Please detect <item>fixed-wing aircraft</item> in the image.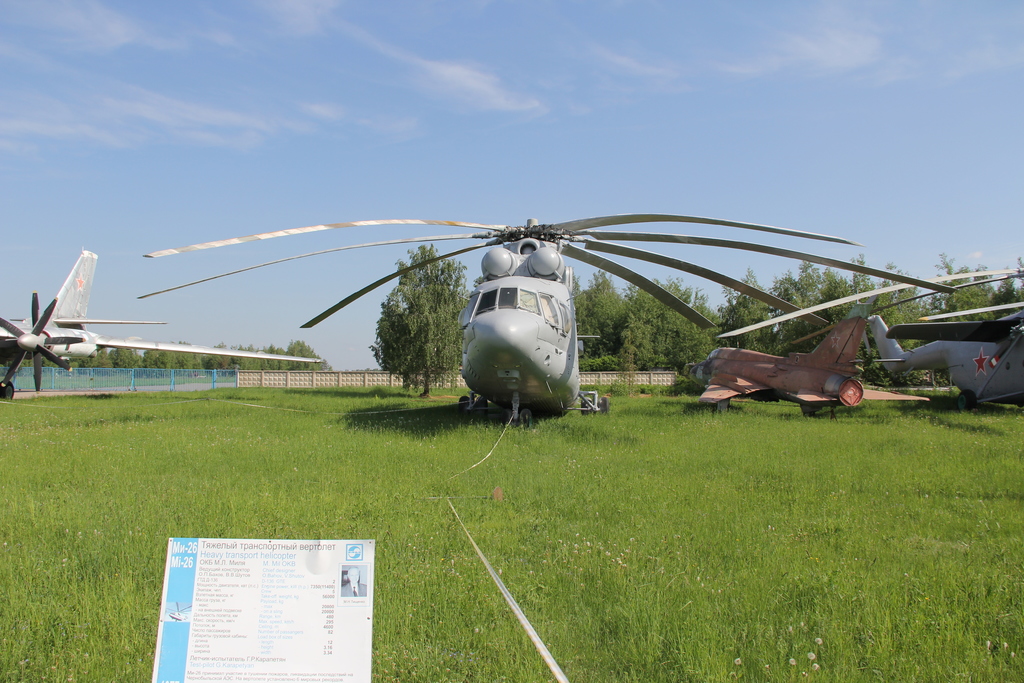
box(0, 246, 324, 405).
